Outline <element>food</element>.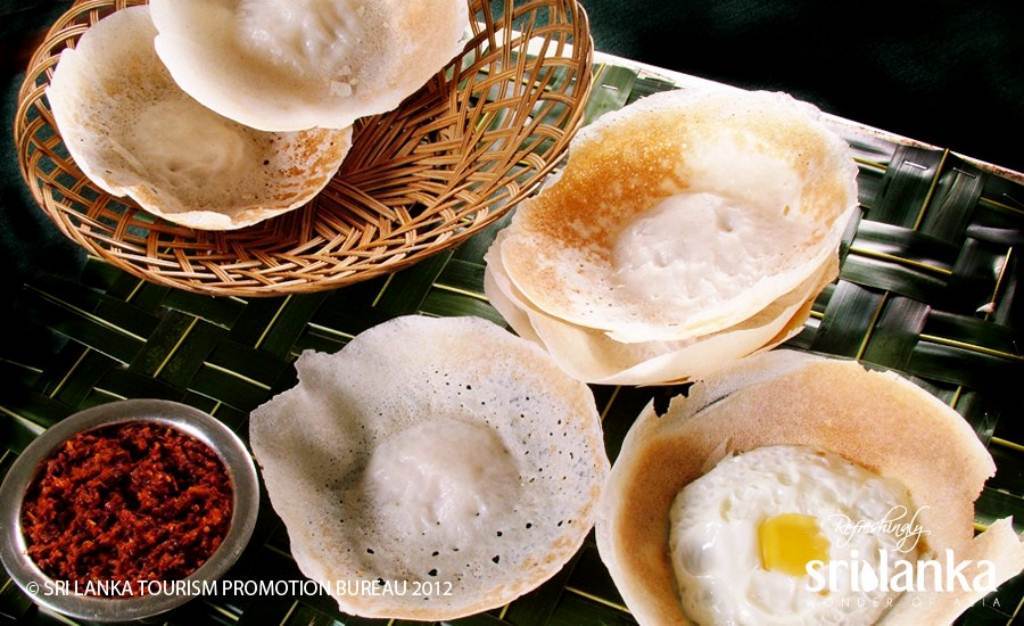
Outline: box=[484, 241, 831, 385].
